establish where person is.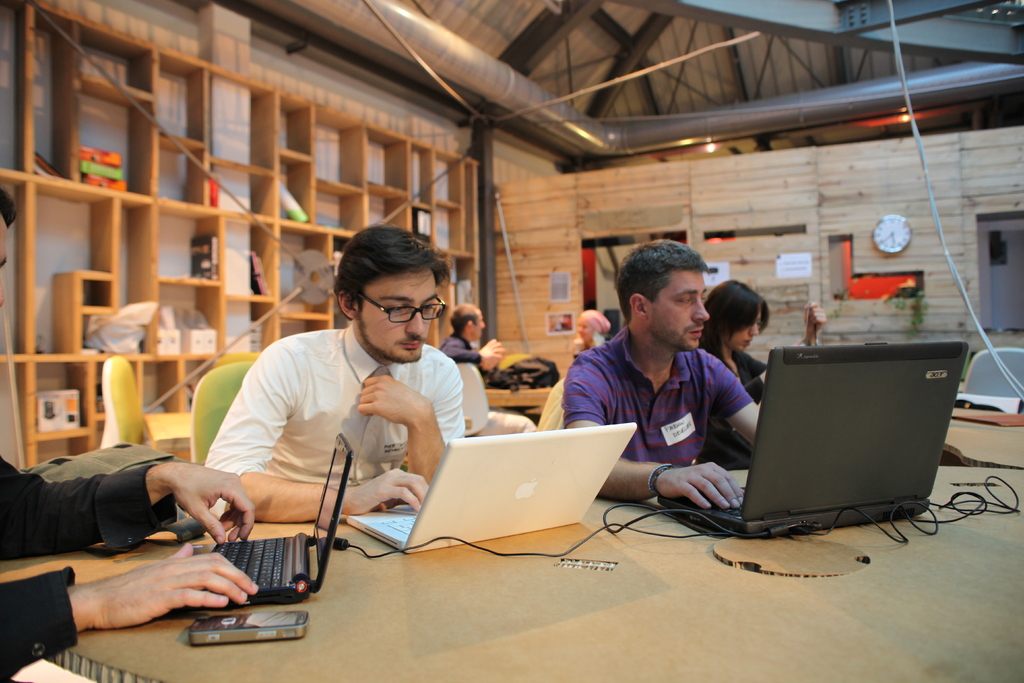
Established at bbox(202, 224, 468, 525).
